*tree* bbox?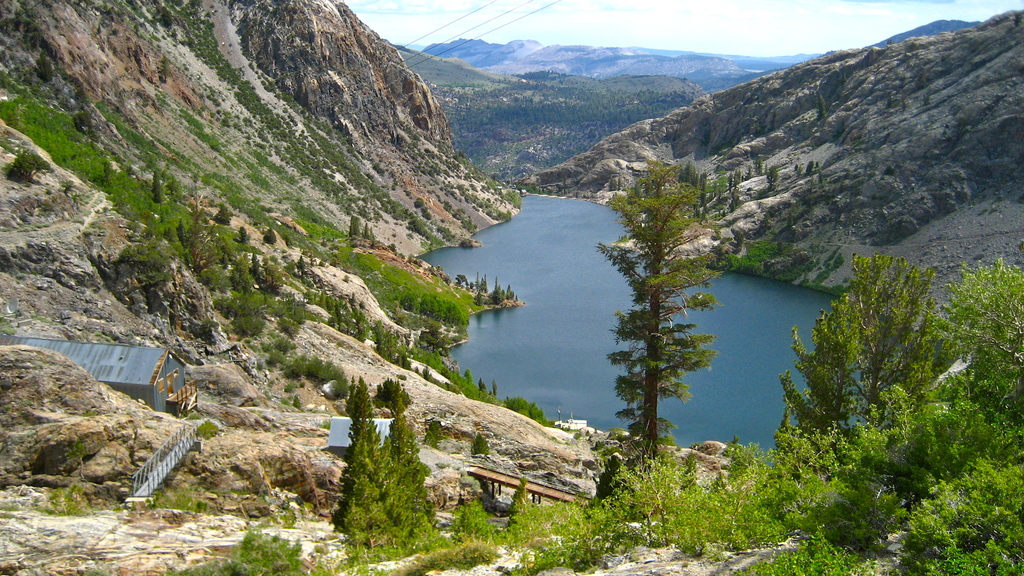
box(776, 249, 920, 457)
